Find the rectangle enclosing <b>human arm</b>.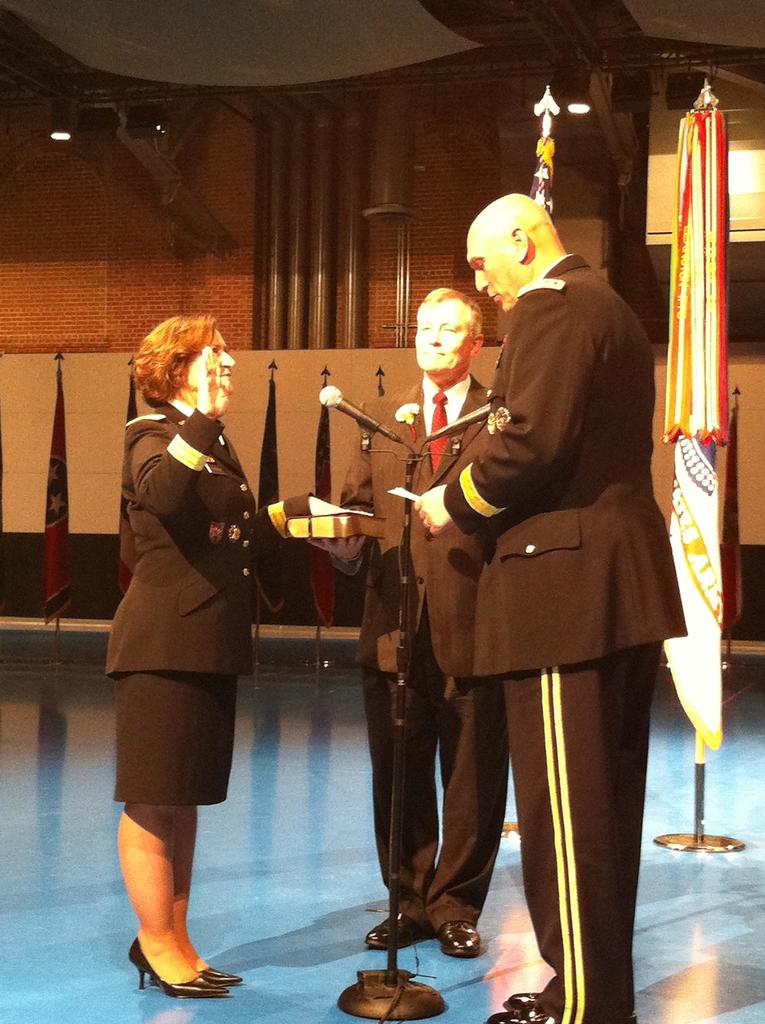
left=314, top=497, right=376, bottom=566.
